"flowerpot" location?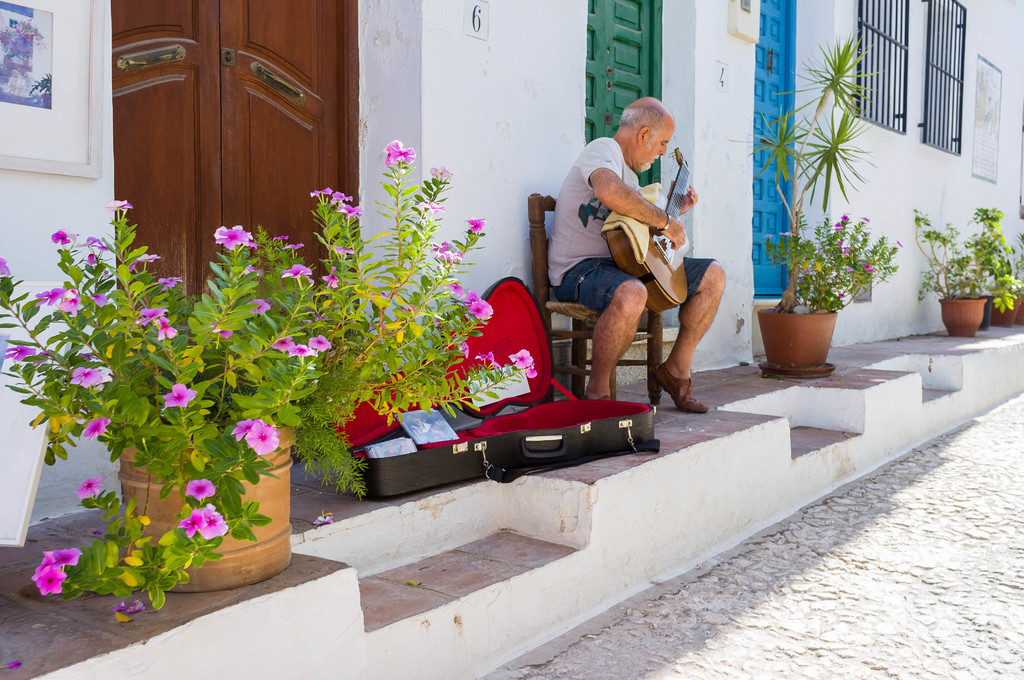
<bbox>991, 298, 1022, 327</bbox>
